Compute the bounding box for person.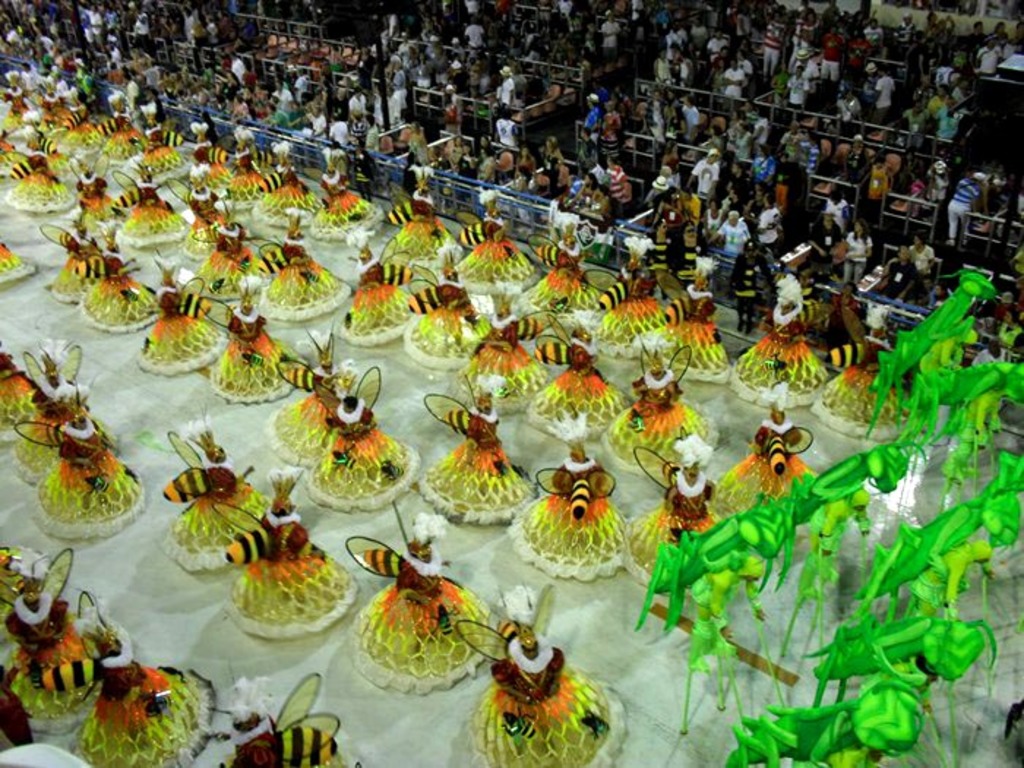
<bbox>916, 549, 993, 614</bbox>.
